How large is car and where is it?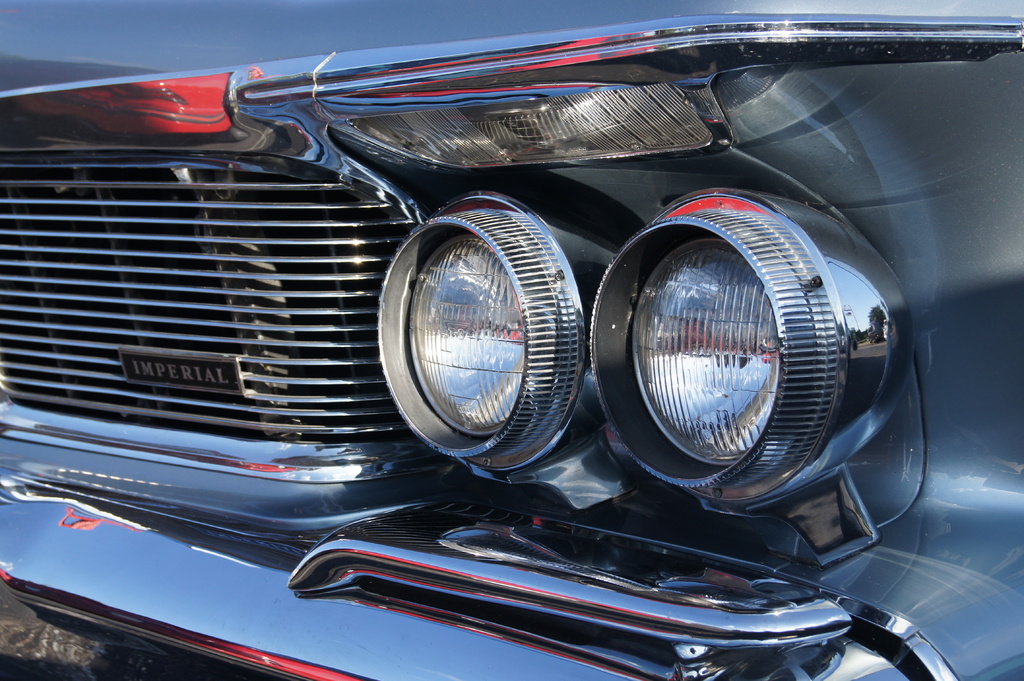
Bounding box: 0/0/1023/680.
